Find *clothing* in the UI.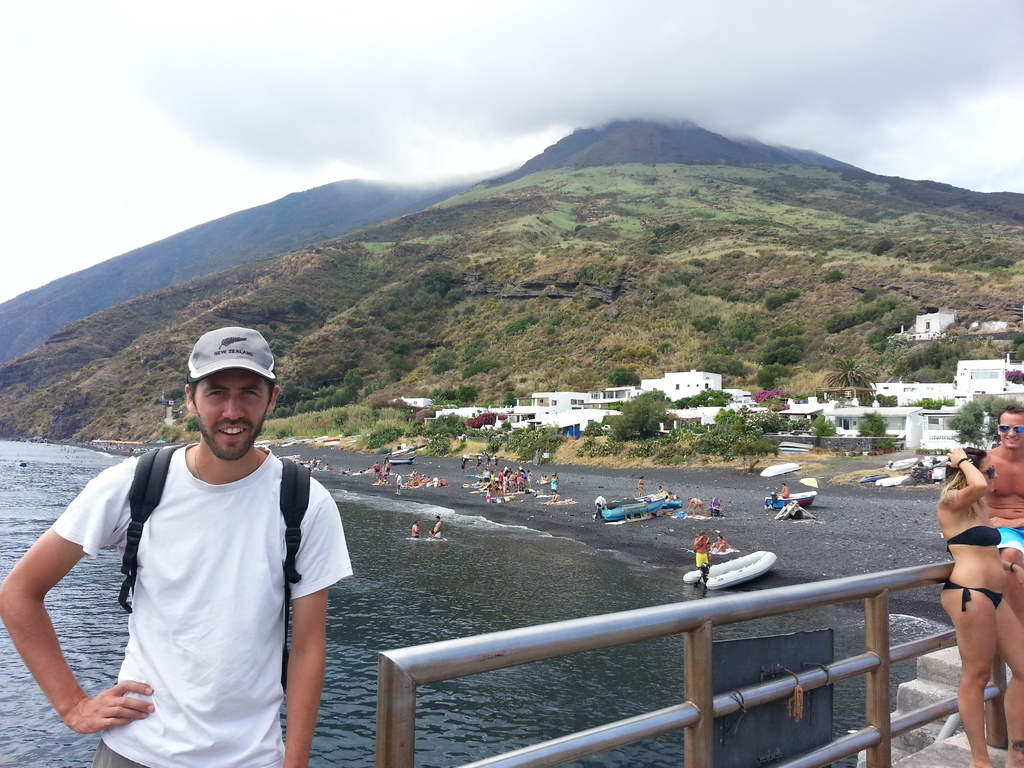
UI element at <box>55,412,332,745</box>.
